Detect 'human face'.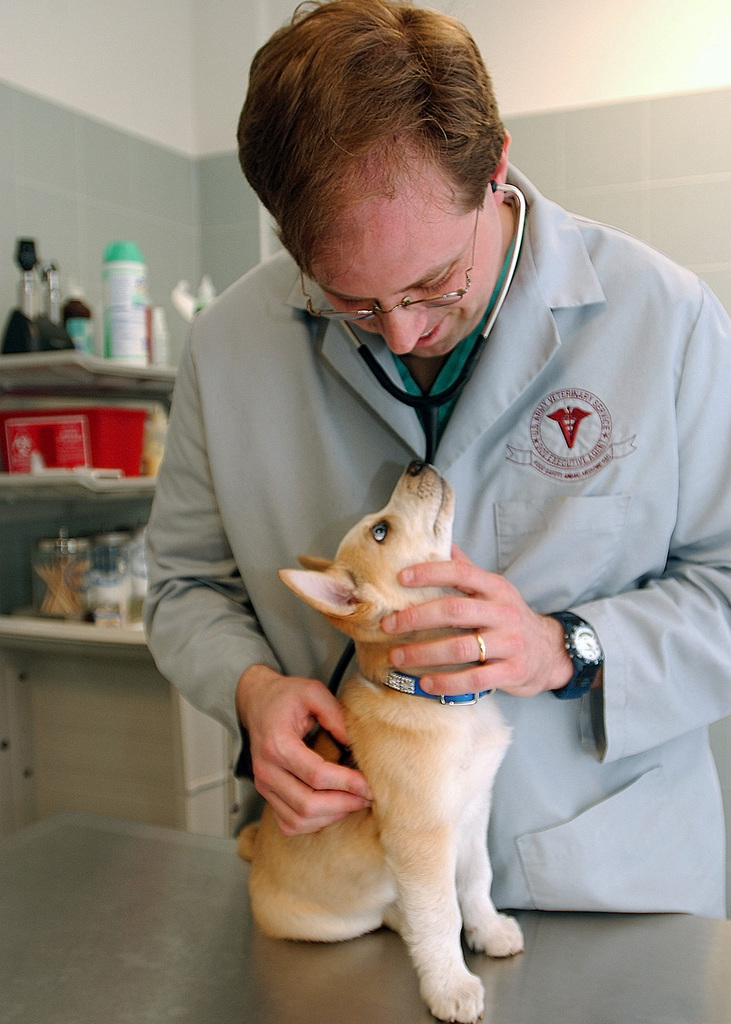
Detected at BBox(298, 147, 506, 365).
